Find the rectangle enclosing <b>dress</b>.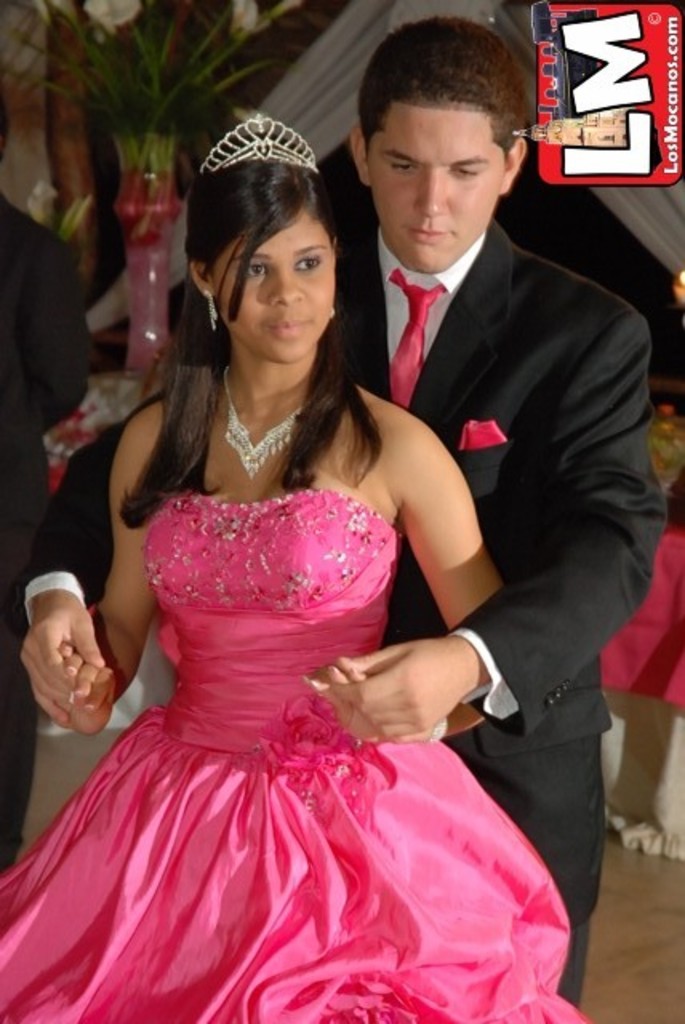
bbox=(14, 338, 568, 1022).
